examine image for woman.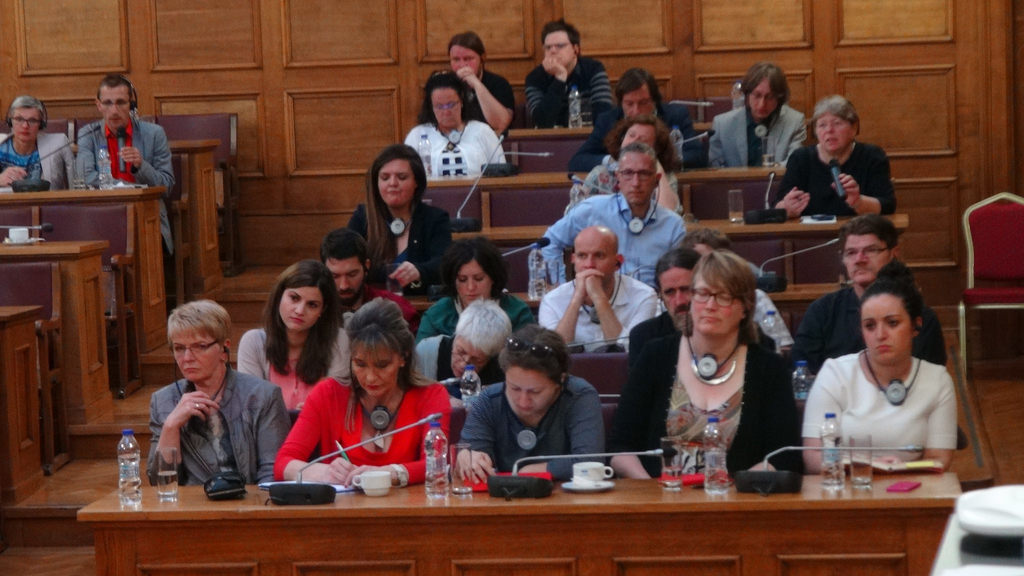
Examination result: x1=409, y1=289, x2=509, y2=383.
